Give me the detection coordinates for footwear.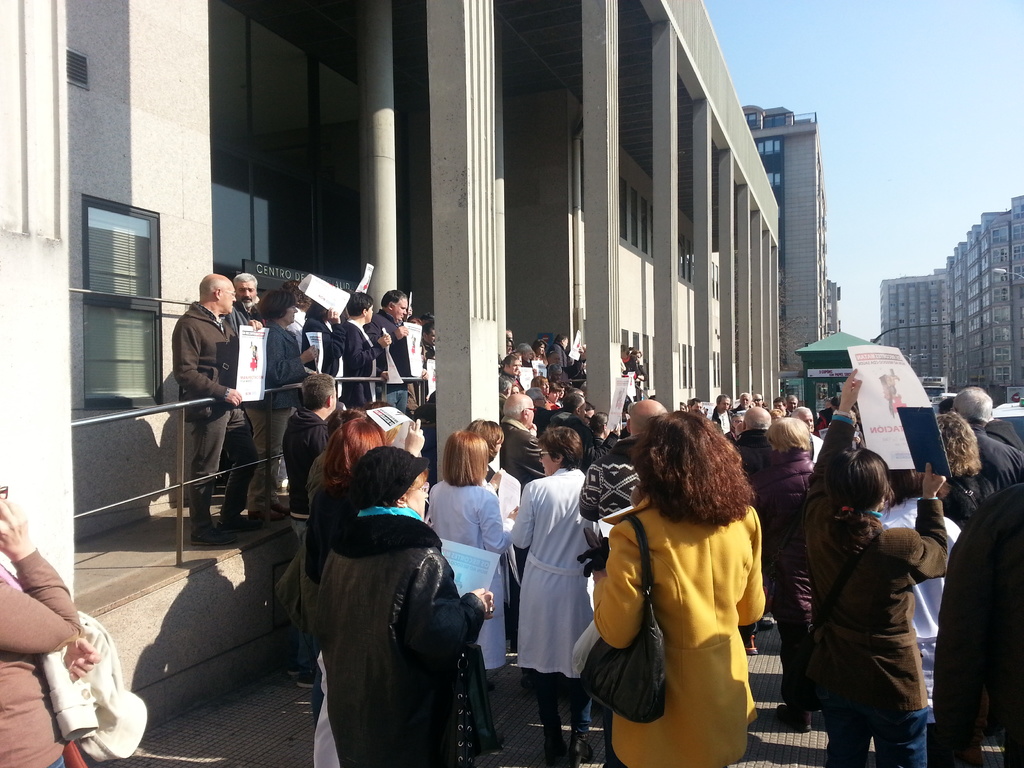
<box>758,620,772,627</box>.
